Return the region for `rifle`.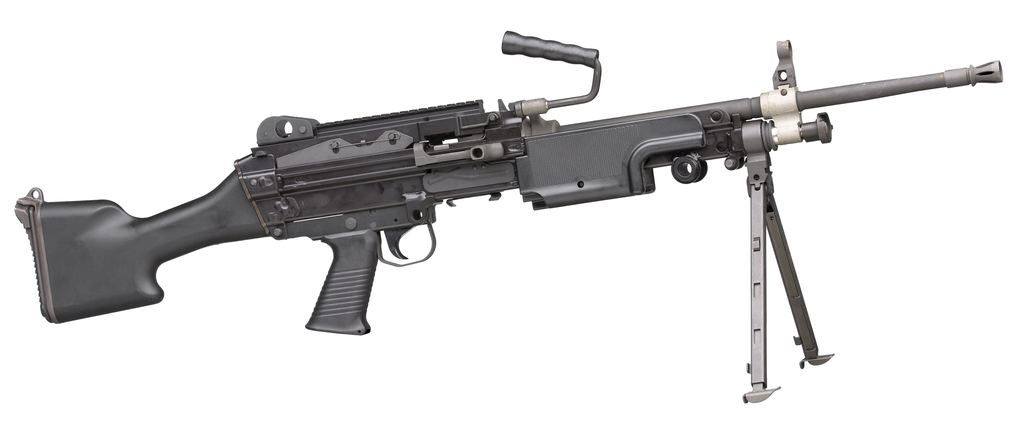
x1=17 y1=31 x2=998 y2=405.
